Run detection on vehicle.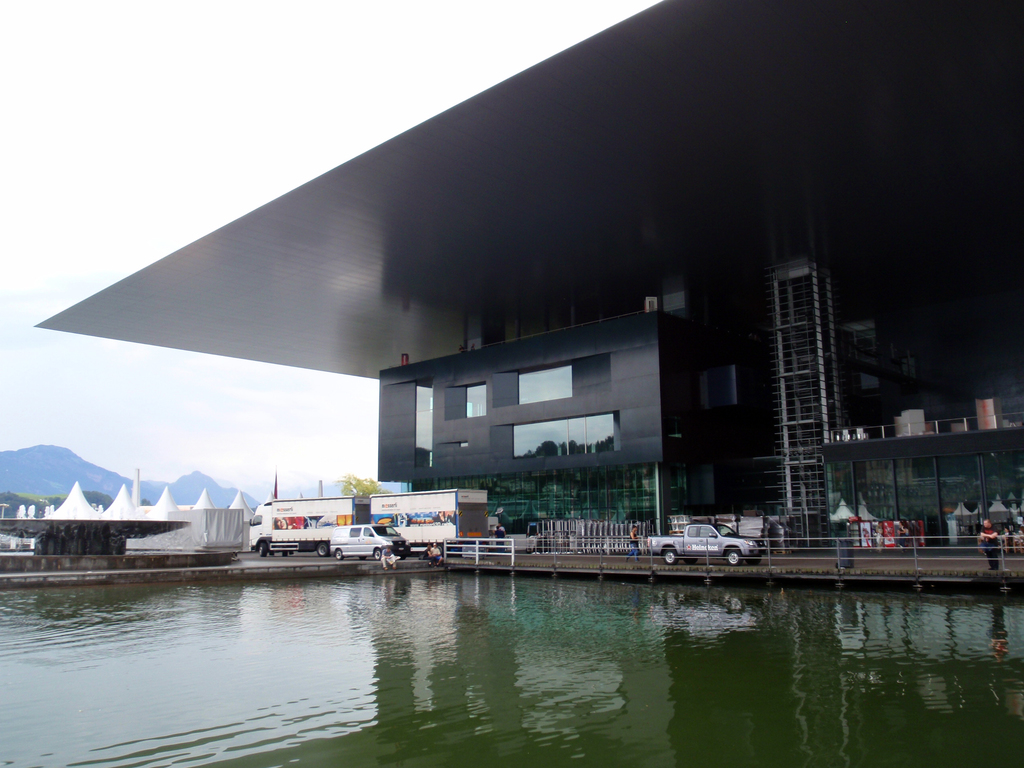
Result: box=[327, 523, 413, 556].
